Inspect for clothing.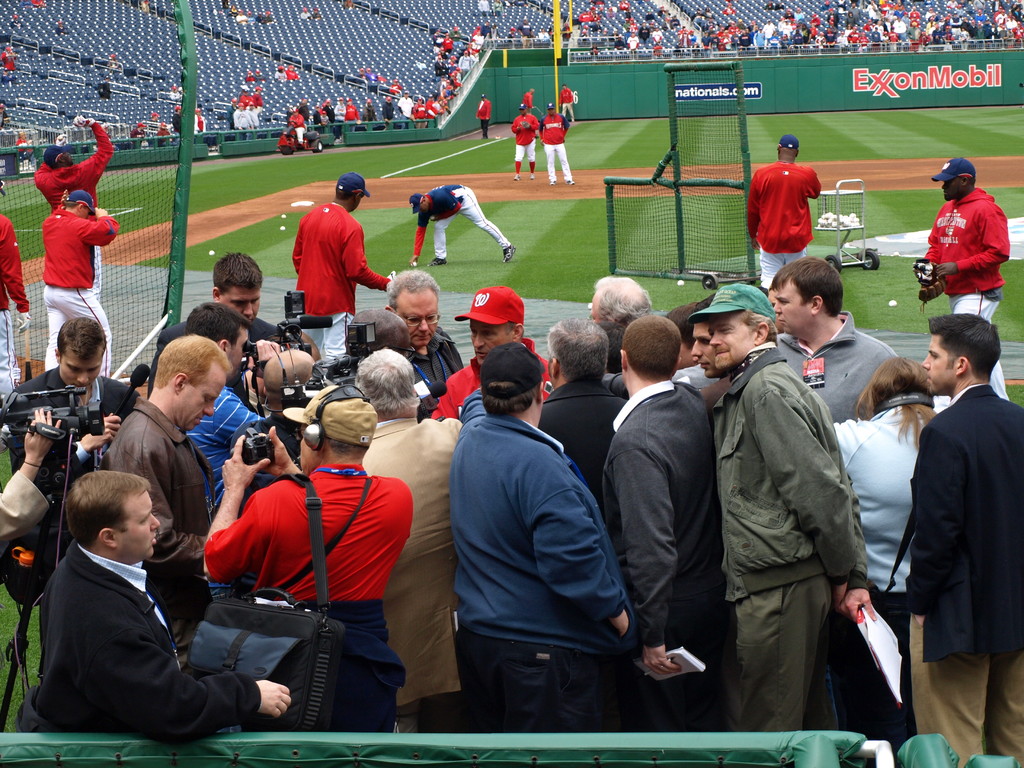
Inspection: bbox=[390, 83, 402, 94].
